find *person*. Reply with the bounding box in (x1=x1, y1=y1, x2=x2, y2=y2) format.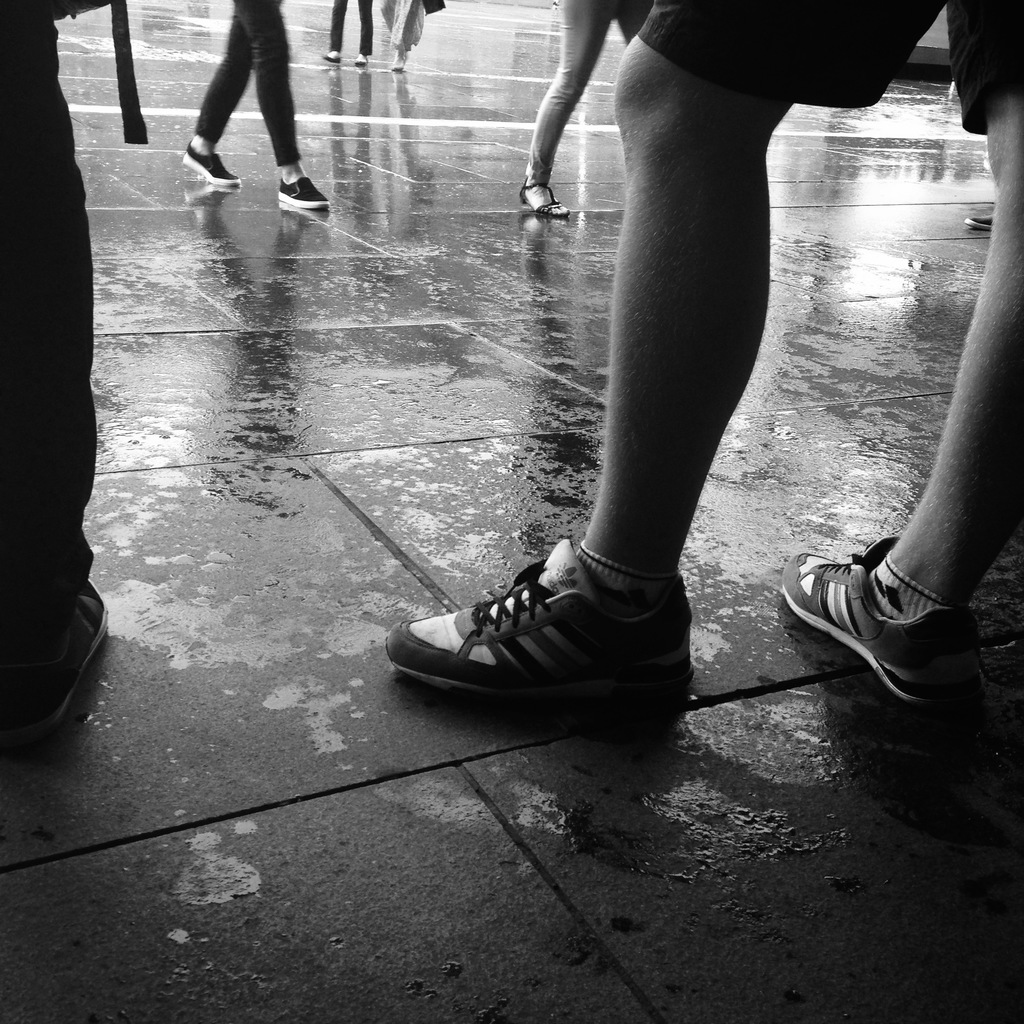
(x1=0, y1=0, x2=113, y2=742).
